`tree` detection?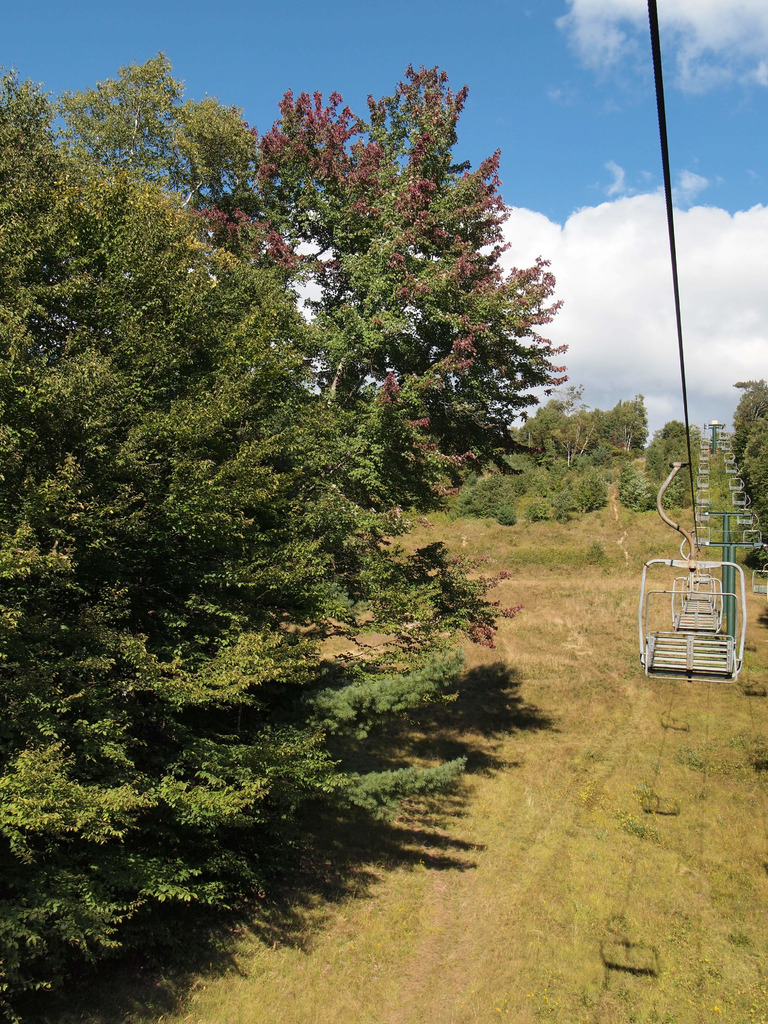
{"x1": 49, "y1": 49, "x2": 255, "y2": 206}
